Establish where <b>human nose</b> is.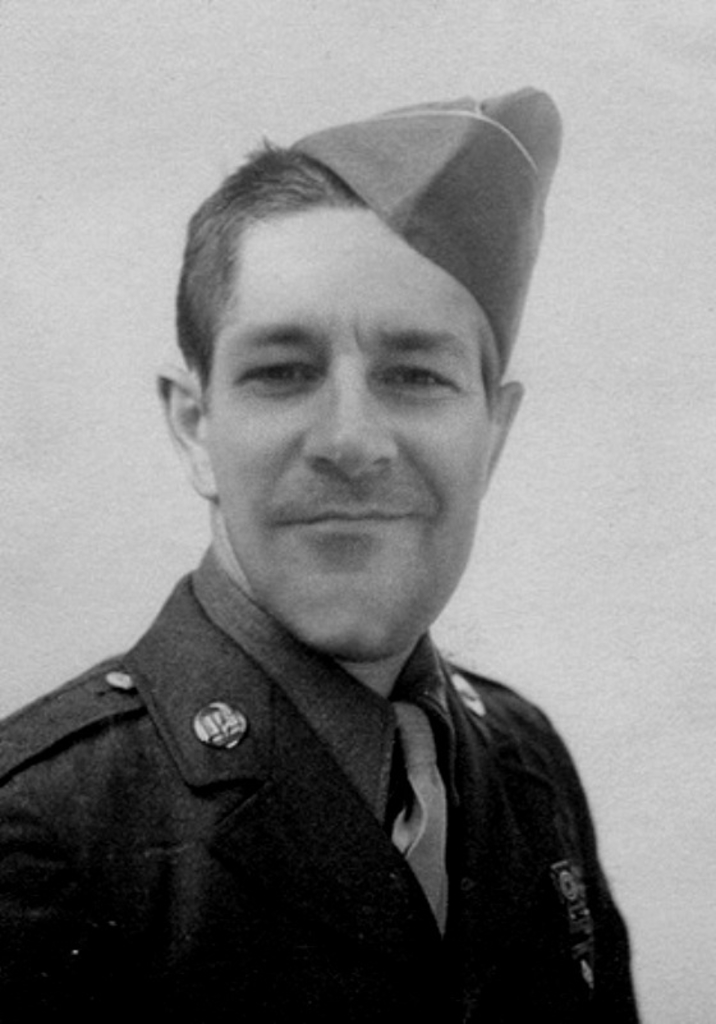
Established at region(303, 350, 399, 481).
